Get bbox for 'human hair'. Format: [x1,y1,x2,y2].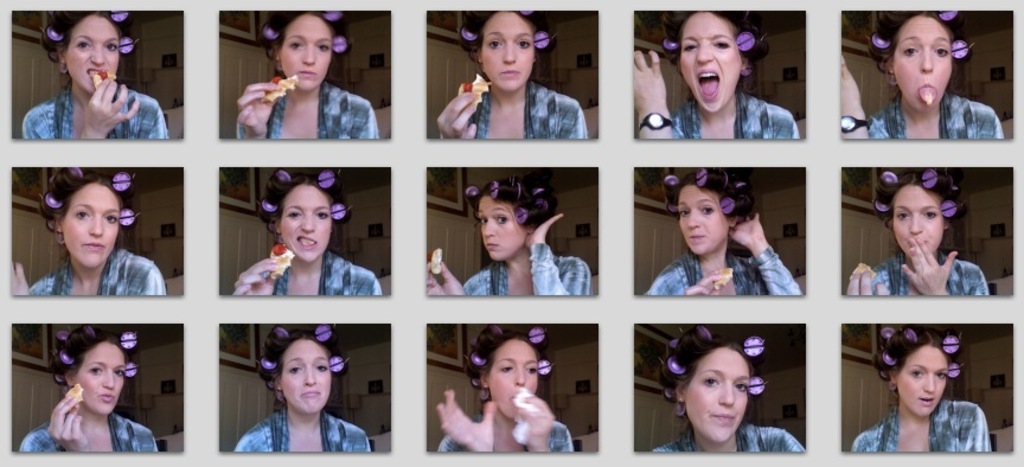
[53,326,134,389].
